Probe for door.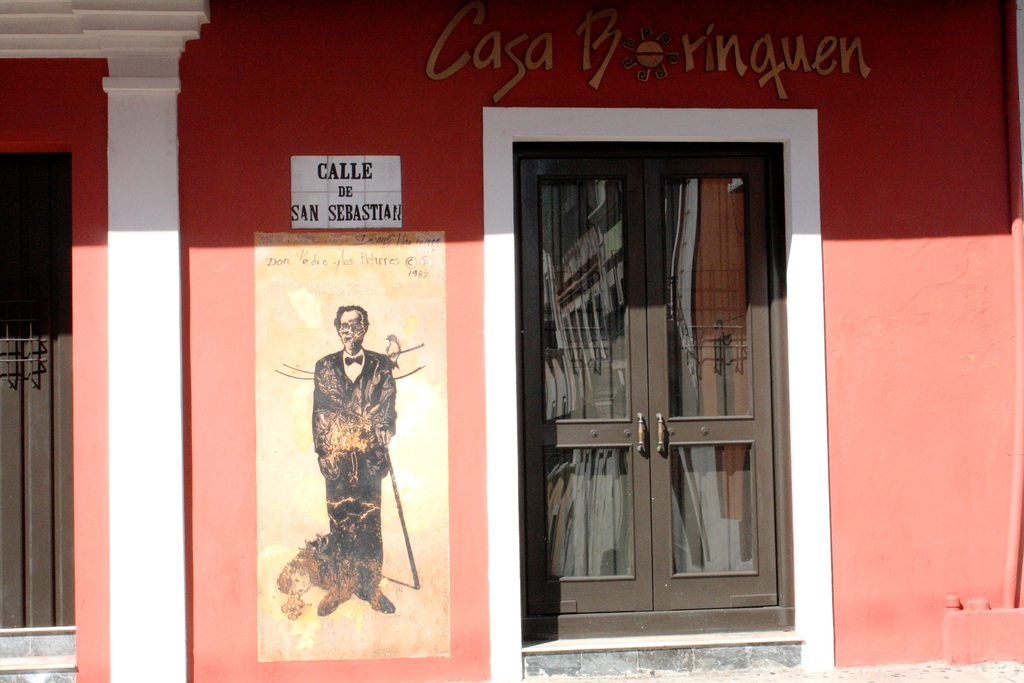
Probe result: box(511, 145, 789, 652).
